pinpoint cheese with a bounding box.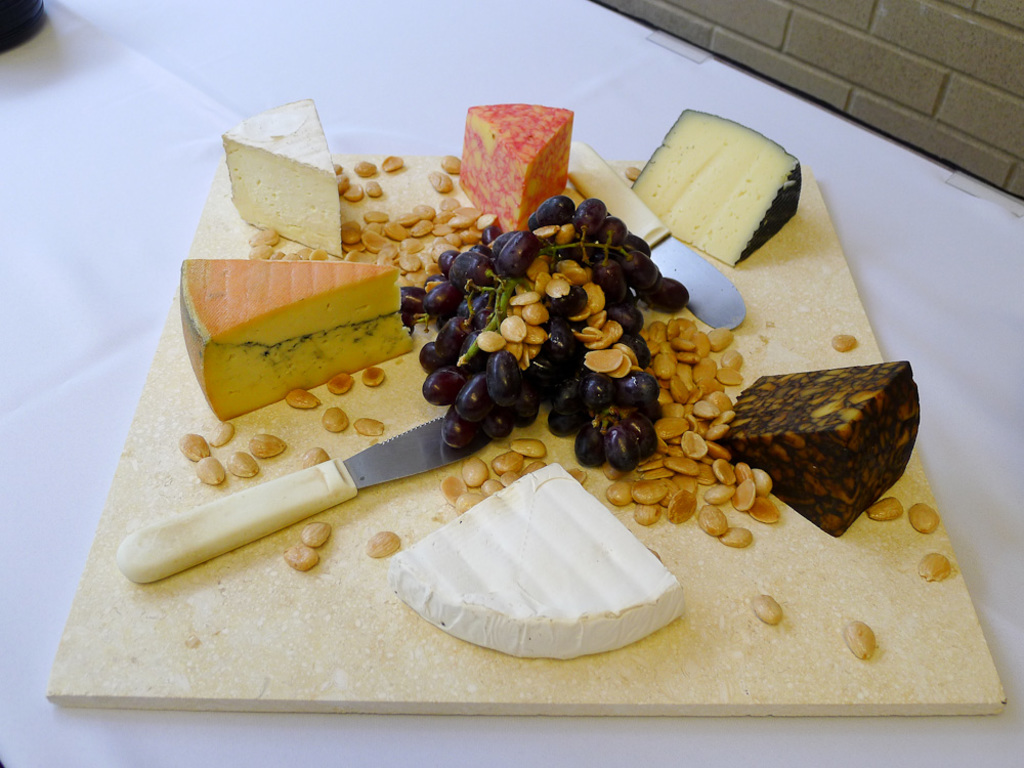
crop(631, 103, 805, 266).
